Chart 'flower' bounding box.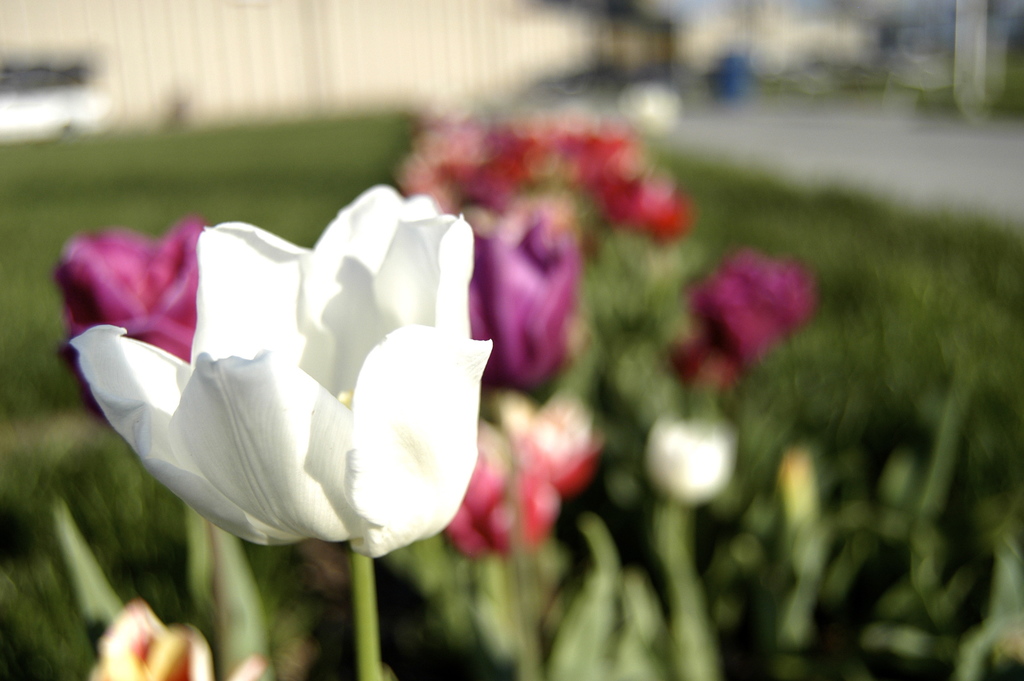
Charted: {"x1": 67, "y1": 183, "x2": 523, "y2": 586}.
